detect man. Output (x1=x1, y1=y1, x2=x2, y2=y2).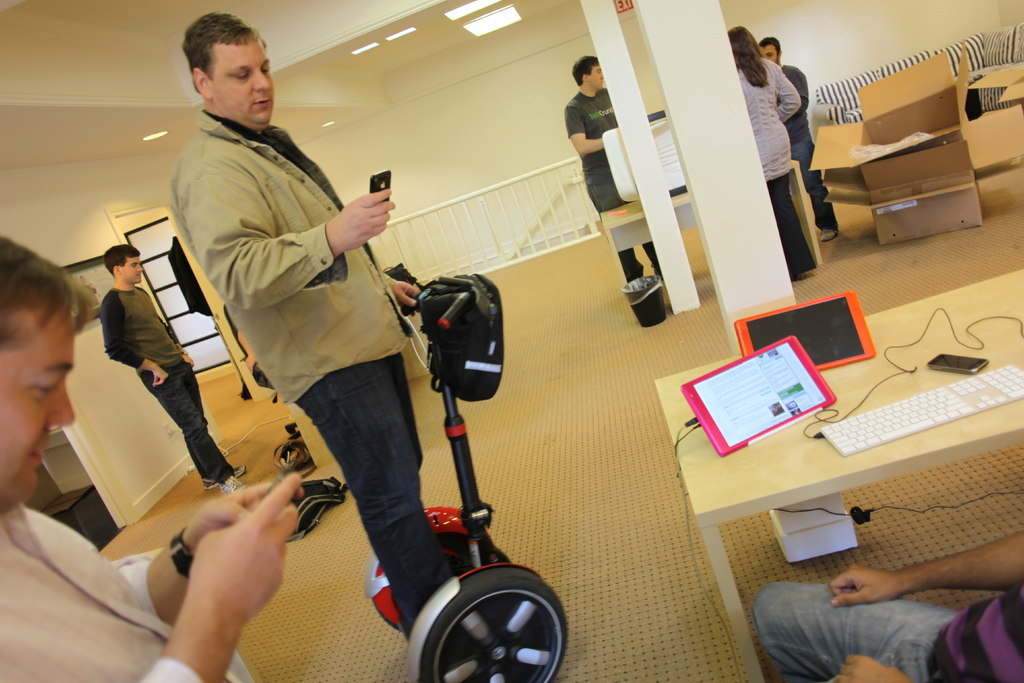
(x1=758, y1=35, x2=844, y2=243).
